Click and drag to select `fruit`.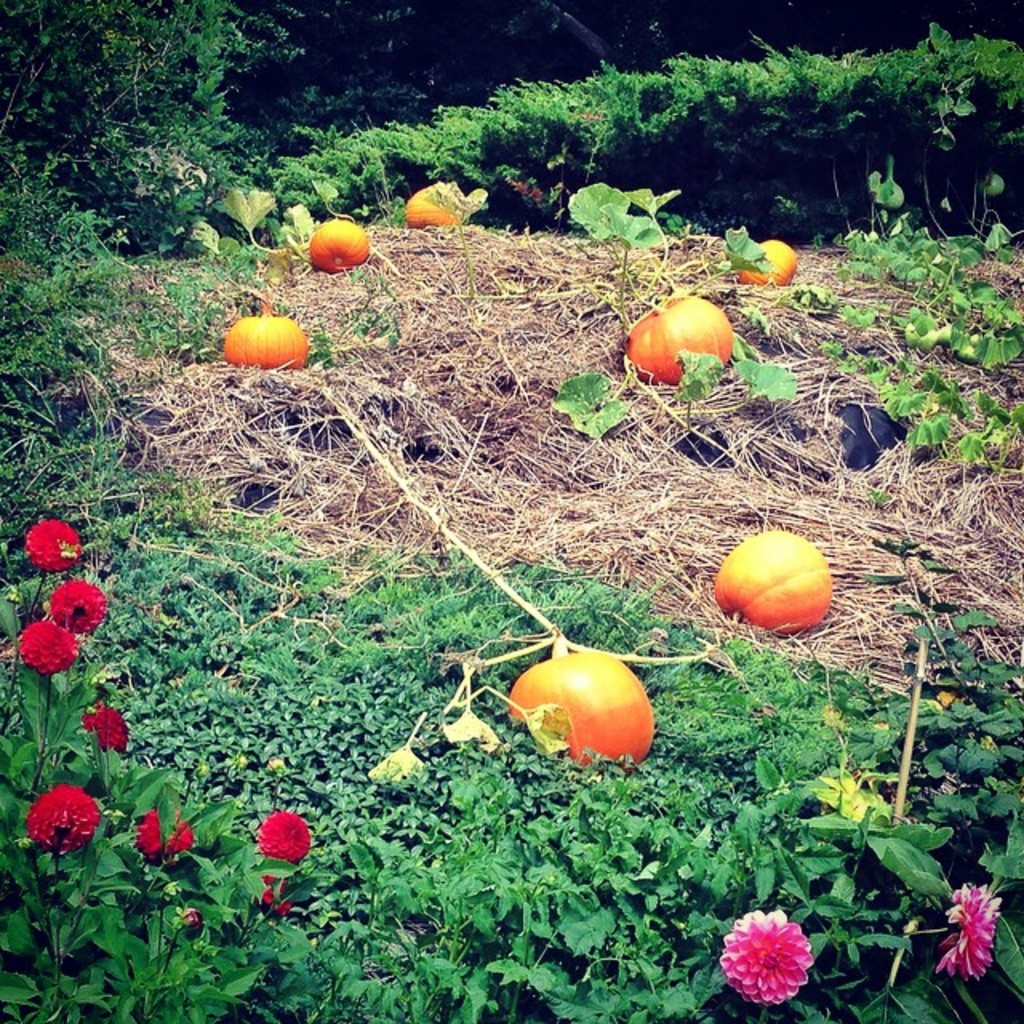
Selection: box(510, 643, 677, 765).
